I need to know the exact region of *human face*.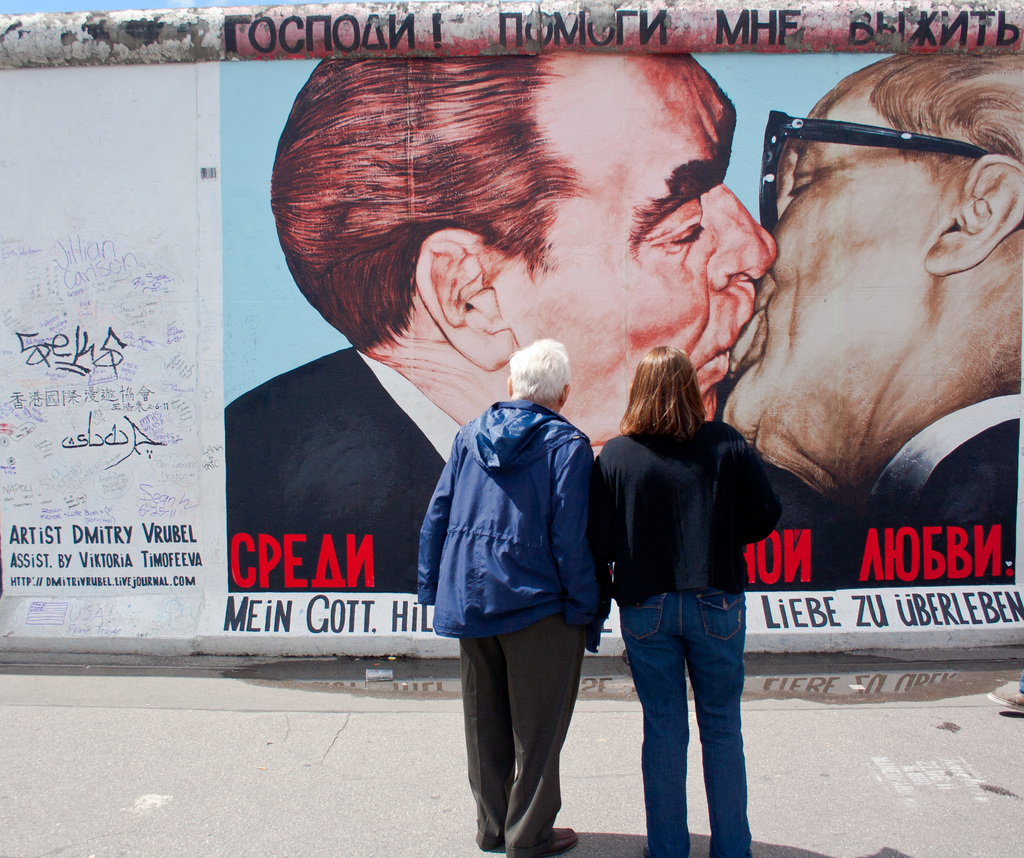
Region: 726:93:924:470.
